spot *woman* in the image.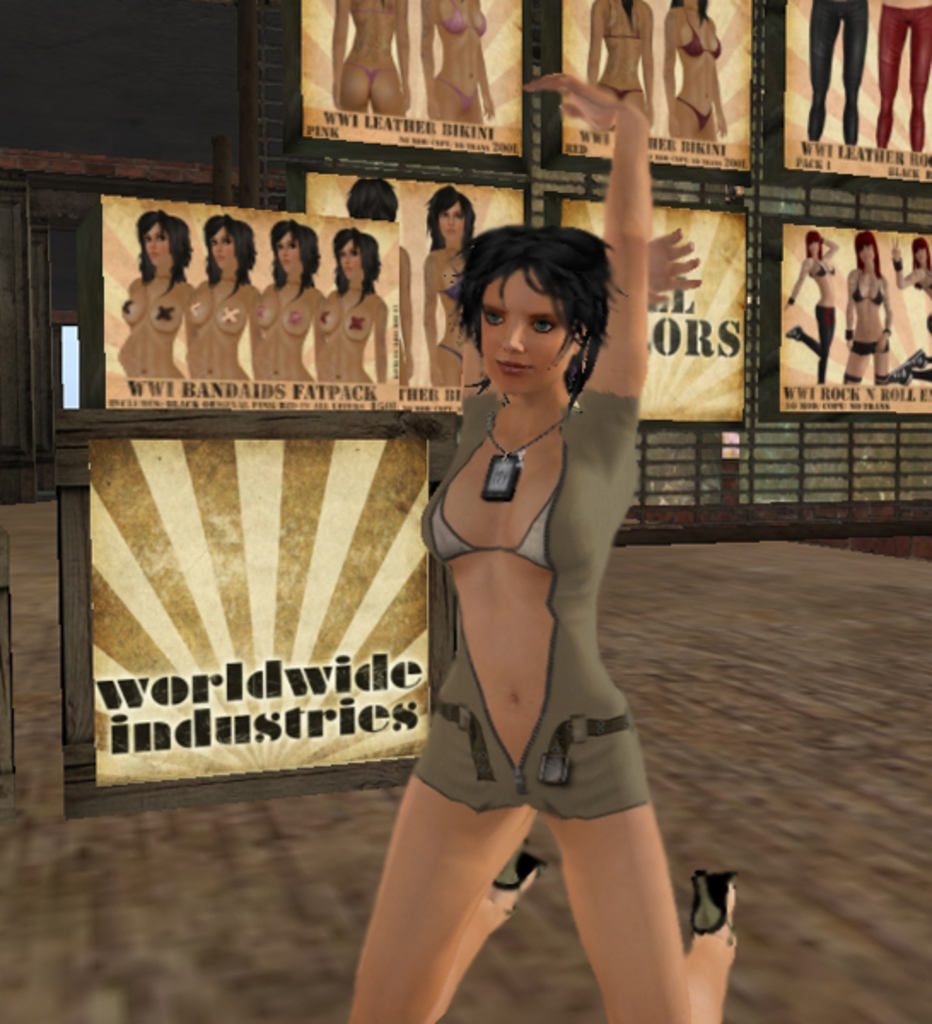
*woman* found at box(777, 227, 843, 381).
